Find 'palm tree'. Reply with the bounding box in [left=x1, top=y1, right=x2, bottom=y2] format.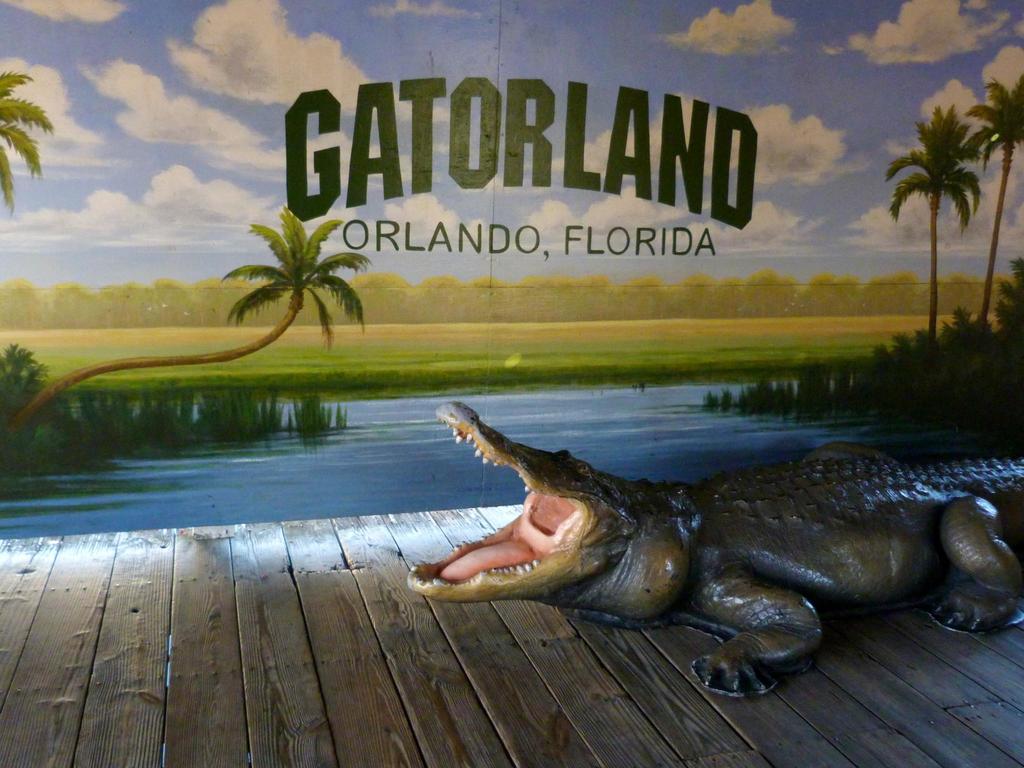
[left=0, top=211, right=355, bottom=470].
